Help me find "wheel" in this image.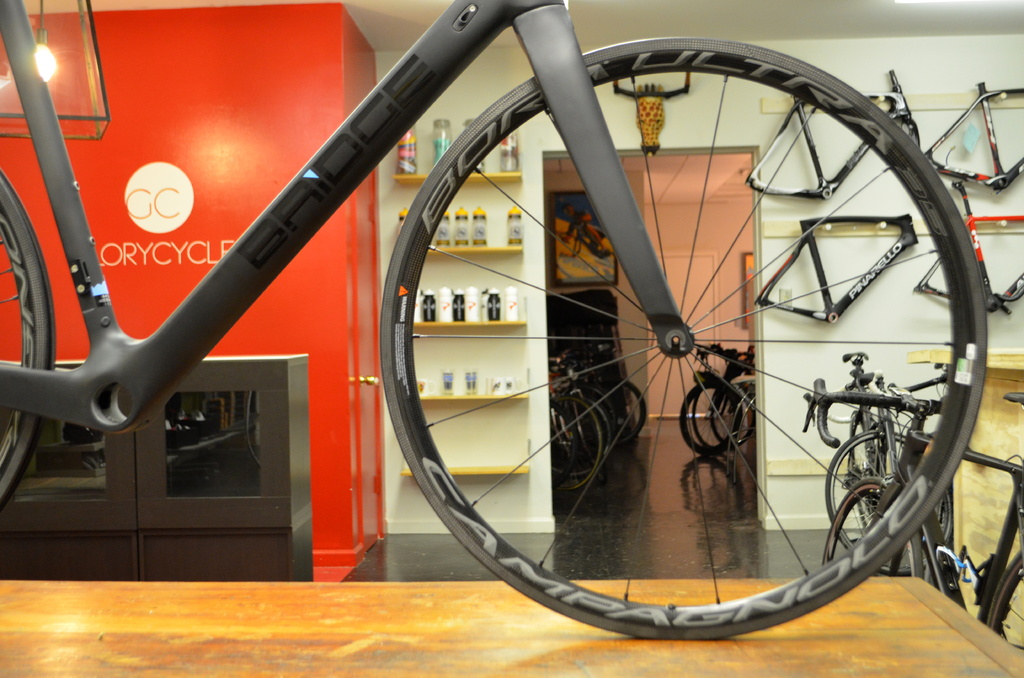
Found it: [left=299, top=31, right=945, bottom=623].
